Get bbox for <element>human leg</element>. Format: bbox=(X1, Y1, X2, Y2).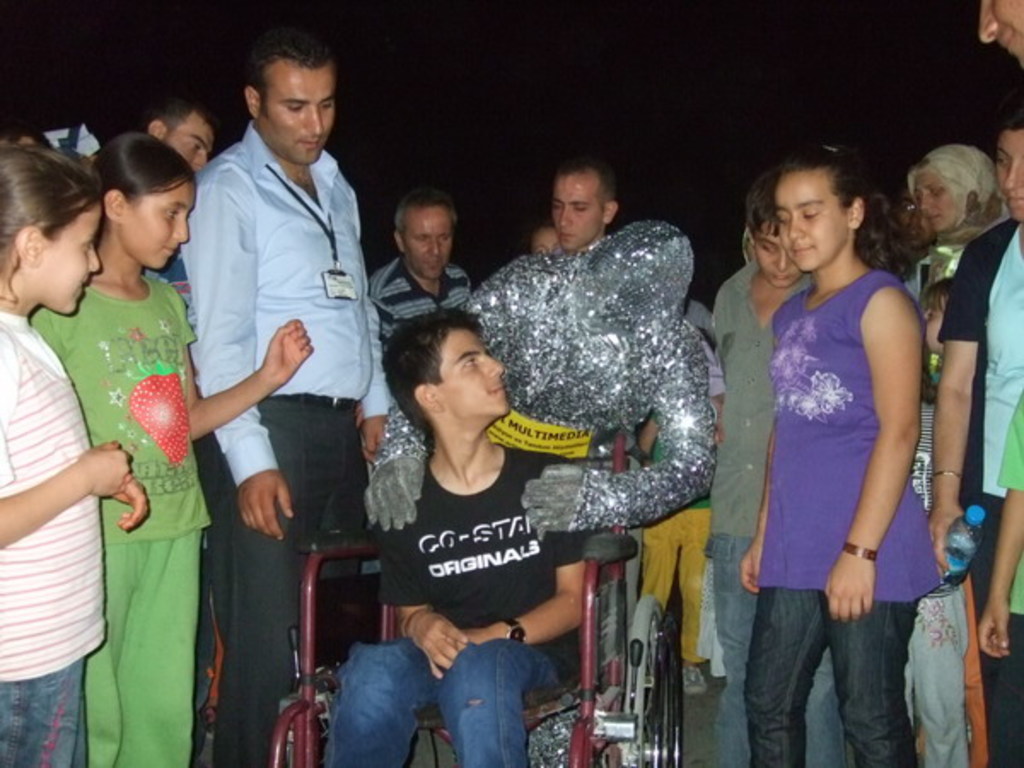
bbox=(437, 635, 561, 766).
